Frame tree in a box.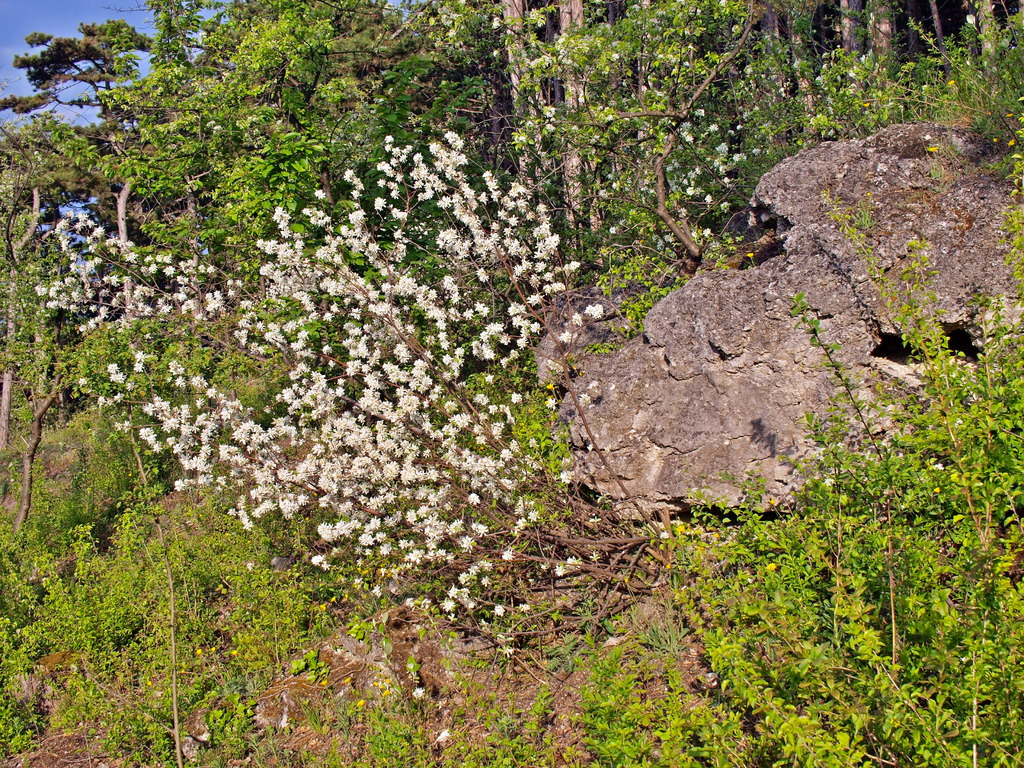
(x1=422, y1=0, x2=547, y2=237).
